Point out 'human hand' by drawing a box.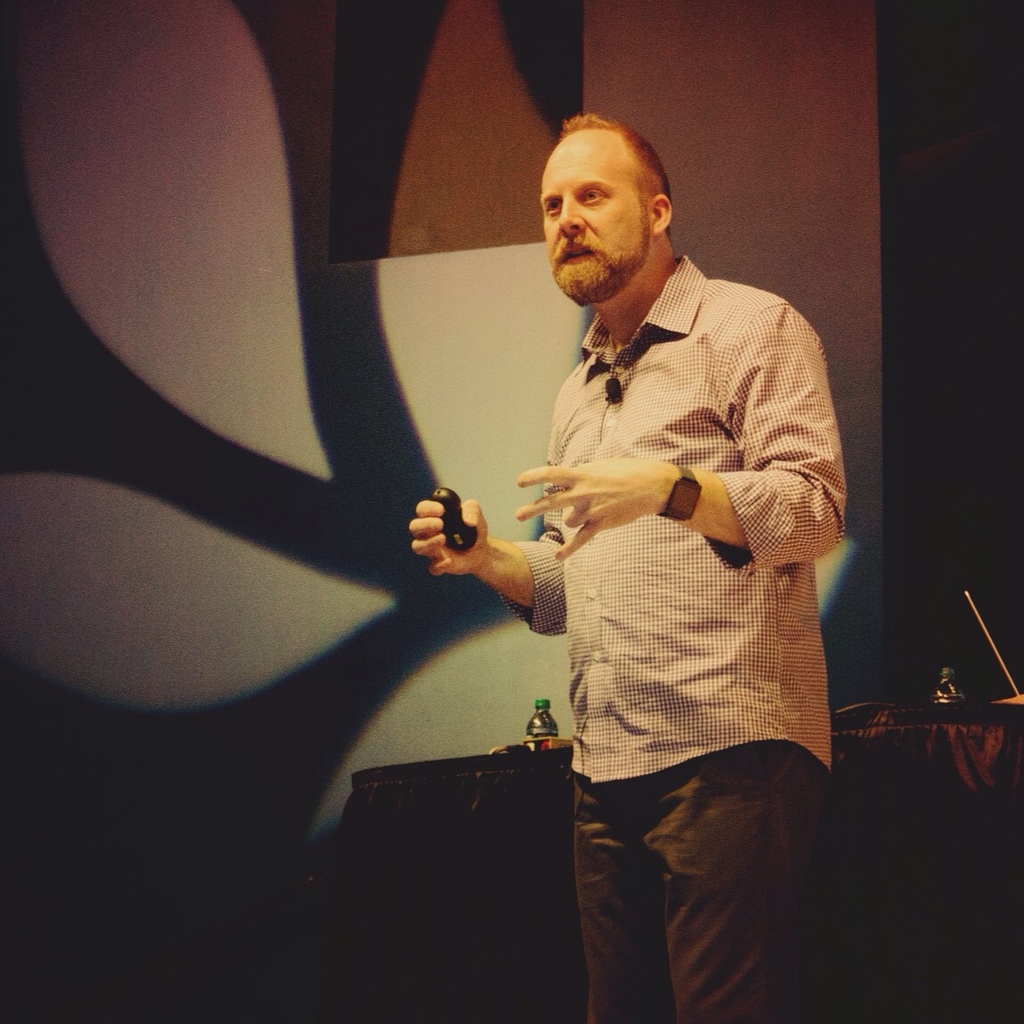
left=512, top=455, right=671, bottom=562.
